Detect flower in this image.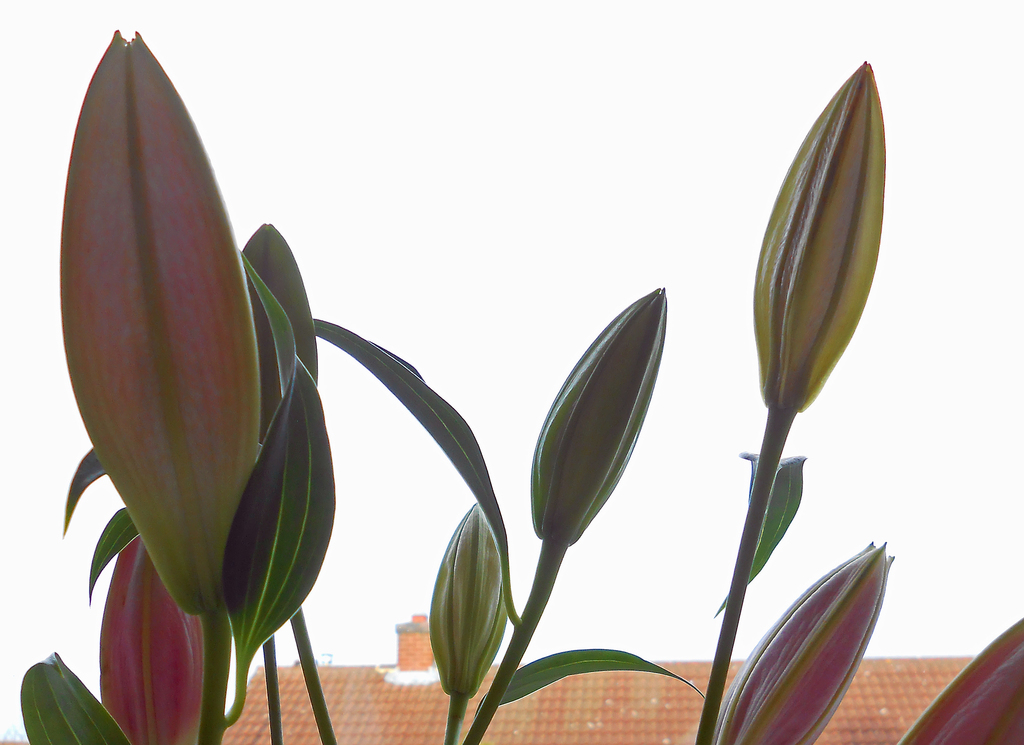
Detection: pyautogui.locateOnScreen(900, 620, 1023, 744).
